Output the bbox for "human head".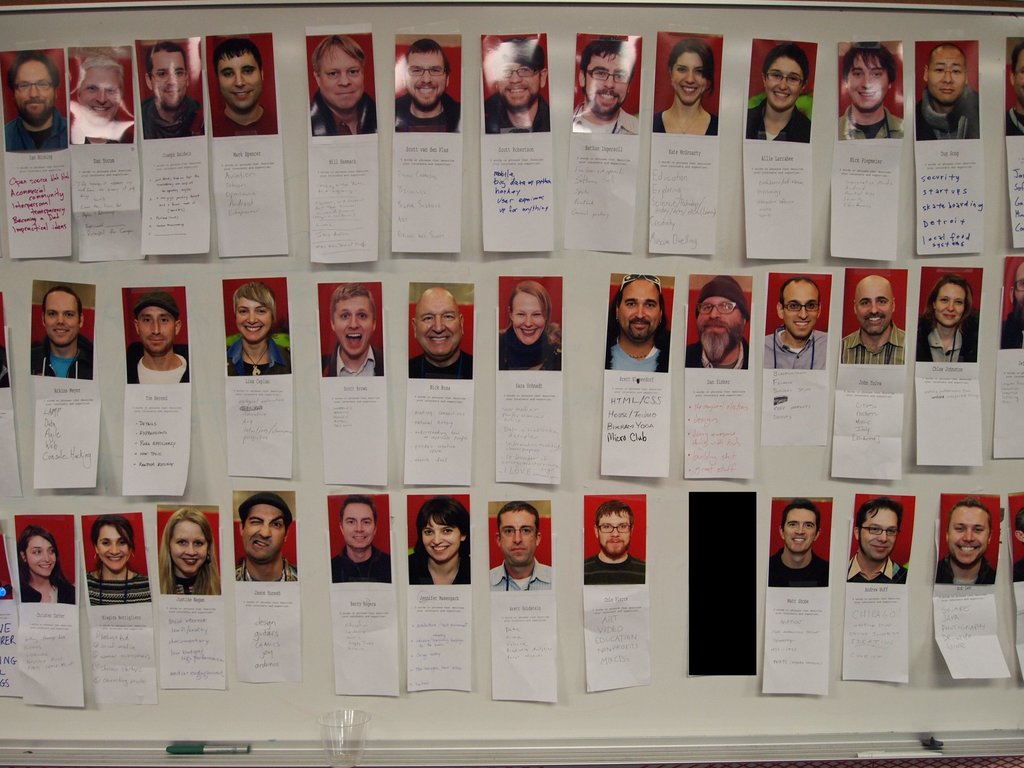
select_region(329, 286, 376, 360).
